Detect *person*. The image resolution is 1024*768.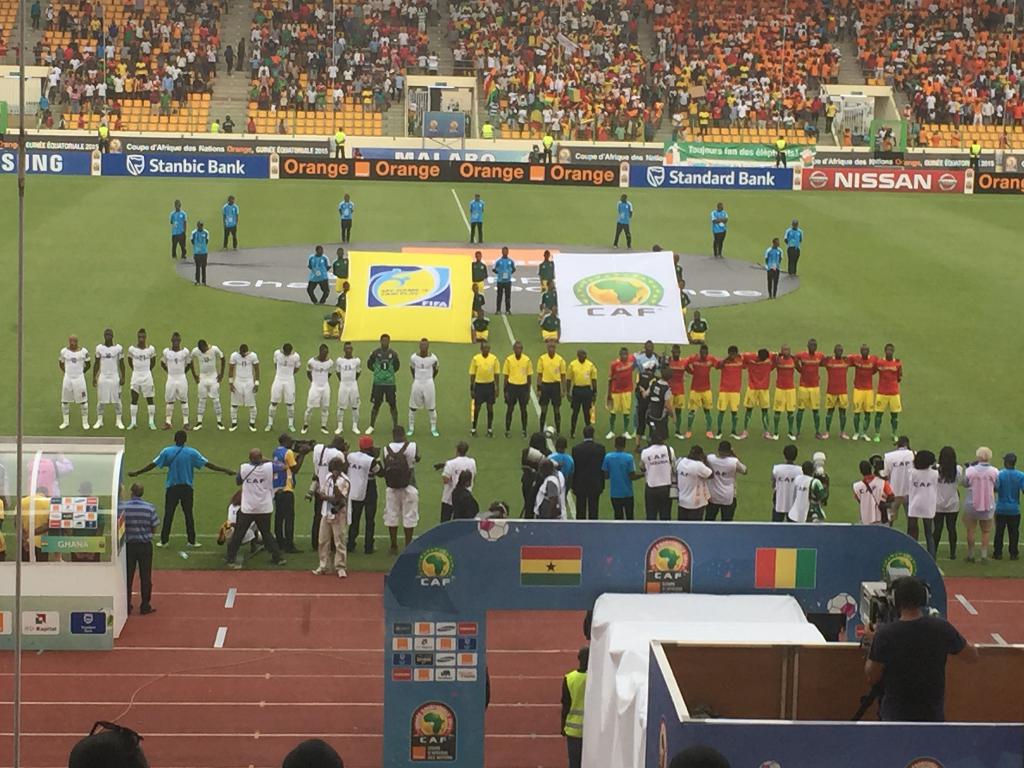
region(333, 253, 353, 295).
